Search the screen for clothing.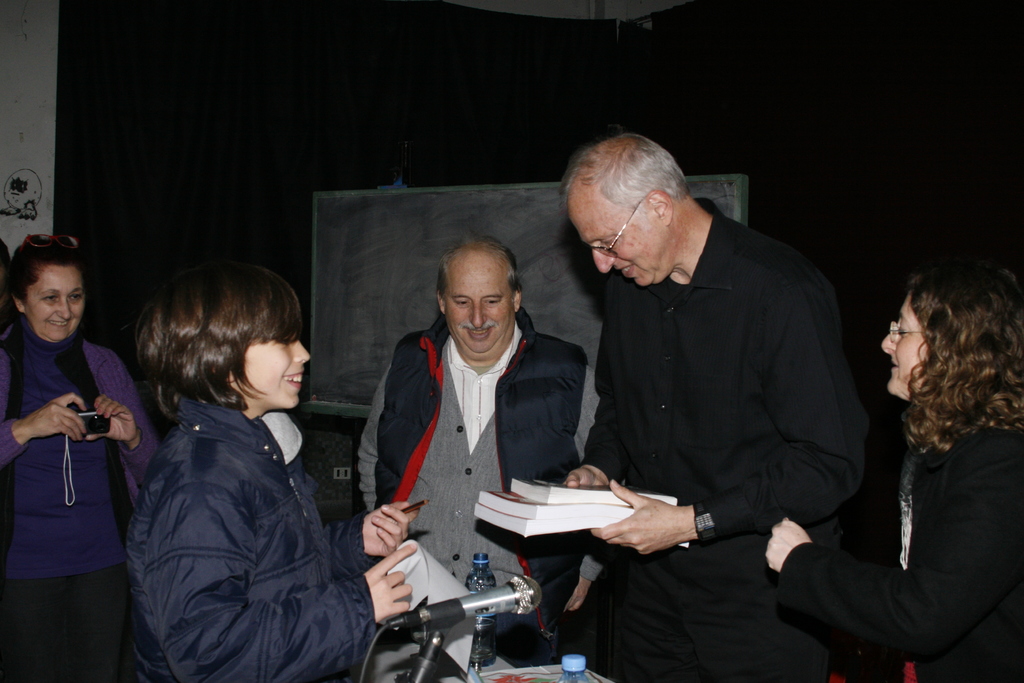
Found at pyautogui.locateOnScreen(125, 388, 371, 682).
